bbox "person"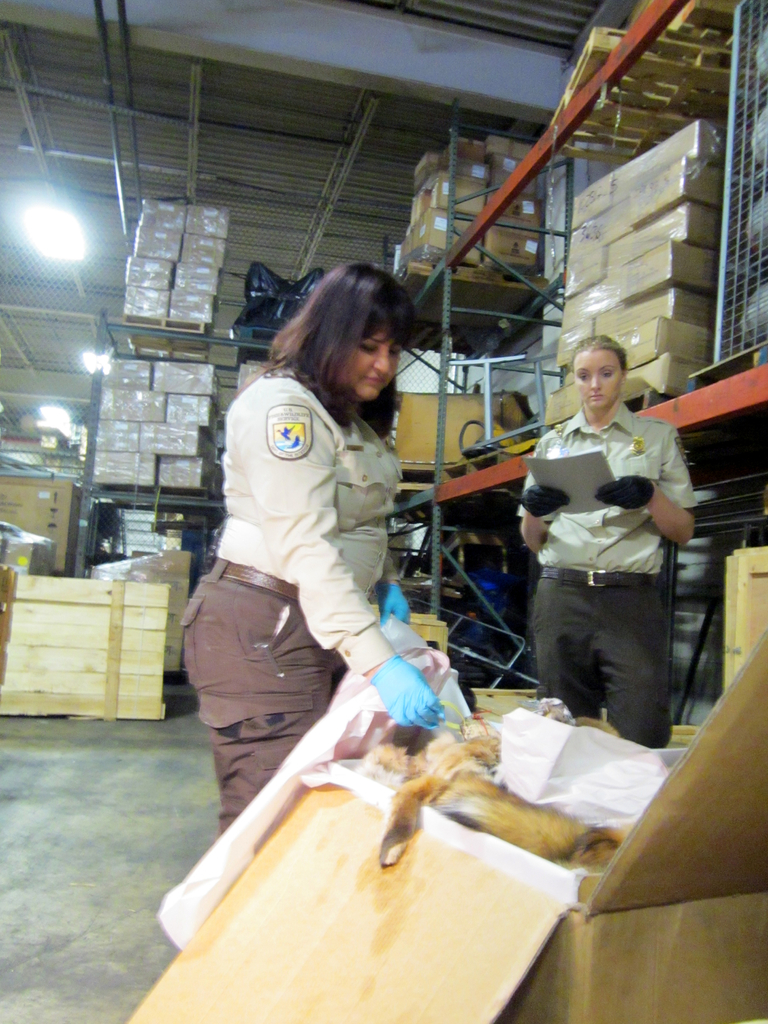
(182,264,455,822)
